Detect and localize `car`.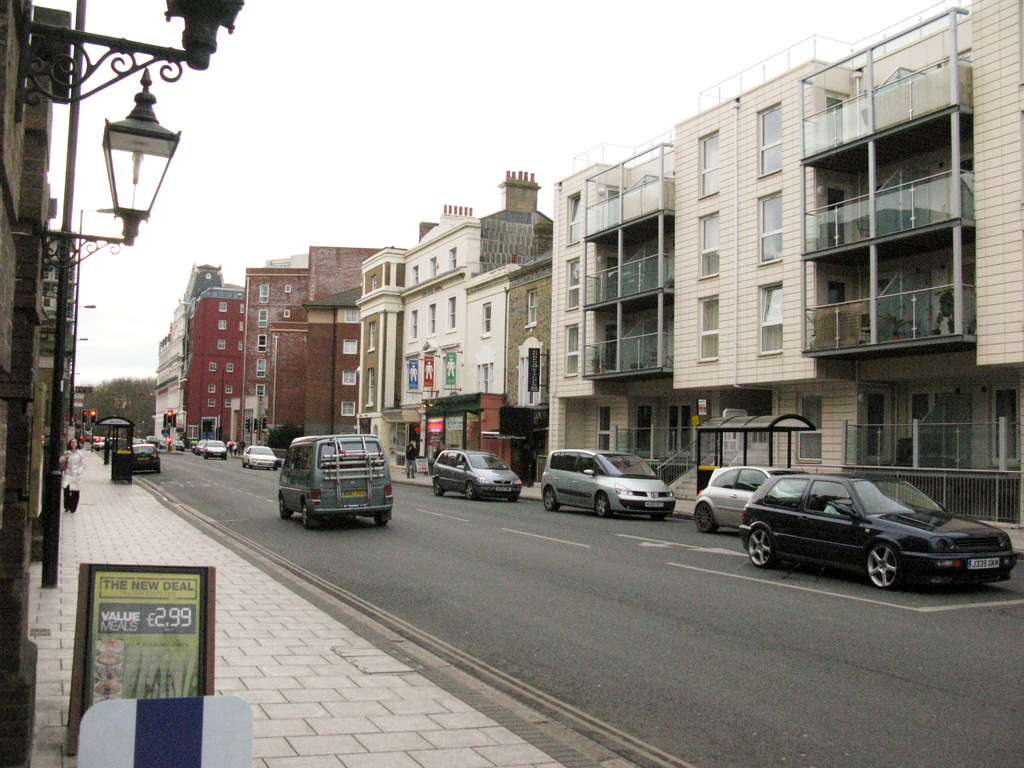
Localized at bbox=[199, 435, 232, 457].
